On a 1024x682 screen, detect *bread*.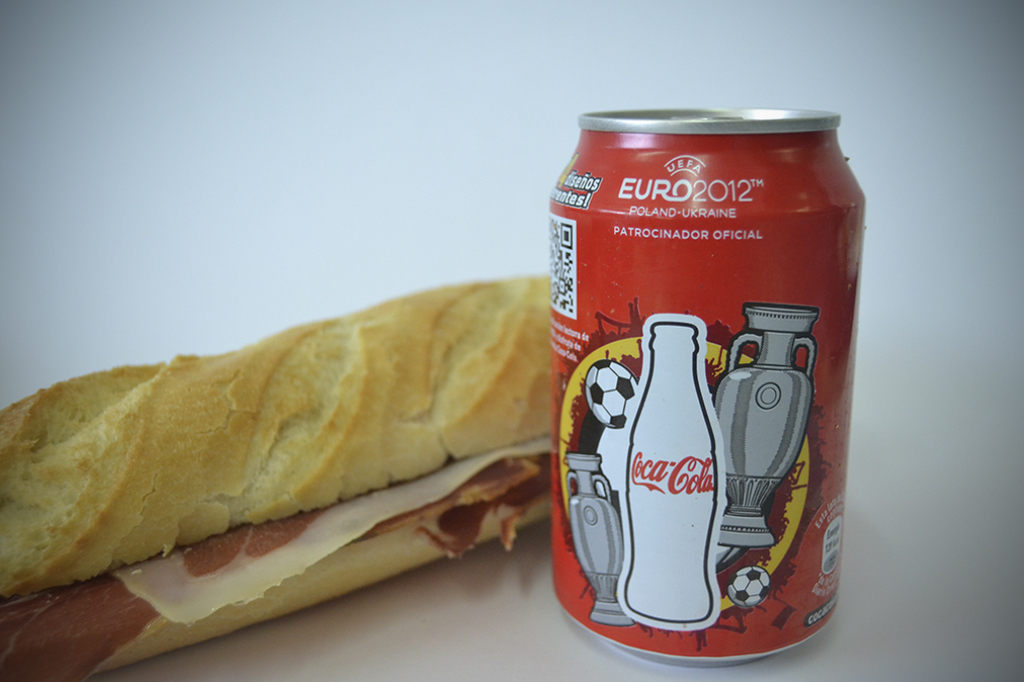
Rect(0, 273, 554, 681).
